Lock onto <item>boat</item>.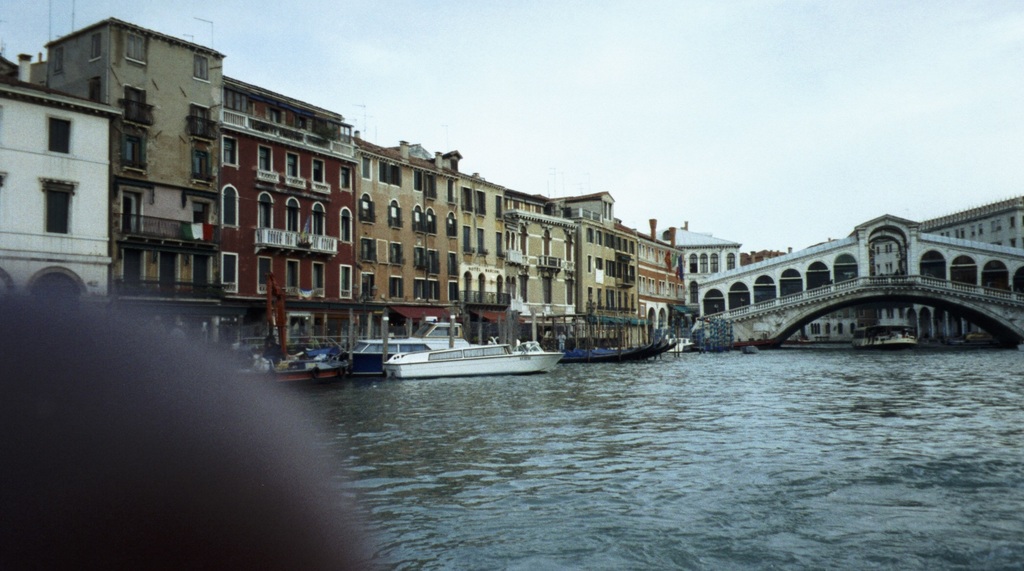
Locked: bbox=(848, 307, 920, 347).
